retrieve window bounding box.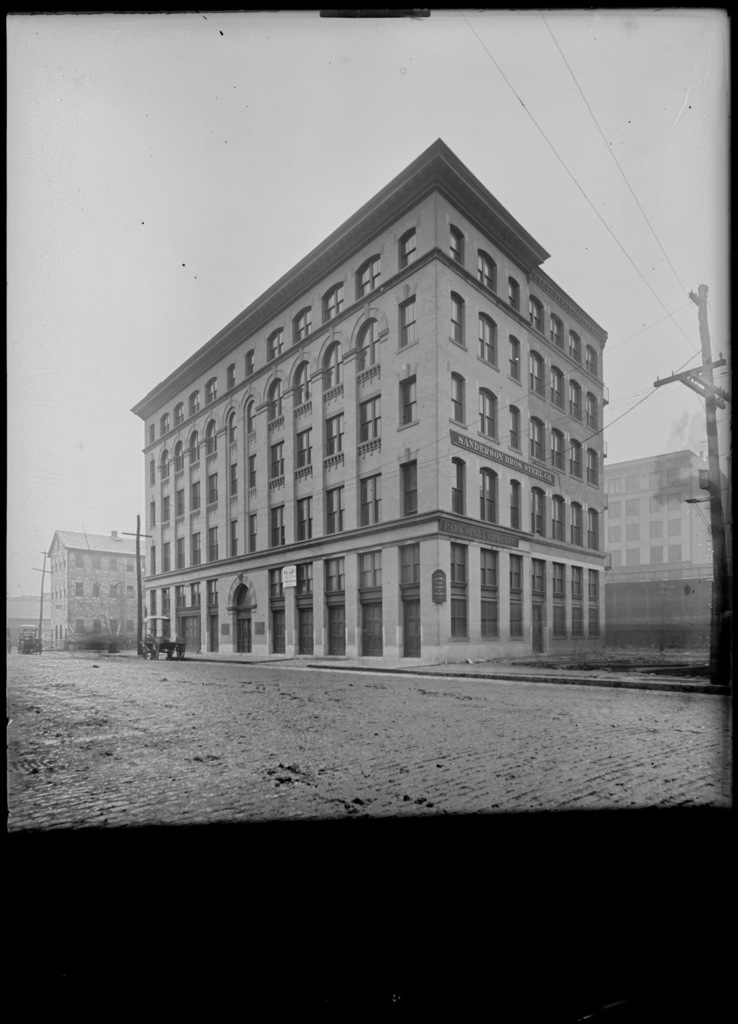
Bounding box: x1=322, y1=550, x2=344, y2=595.
